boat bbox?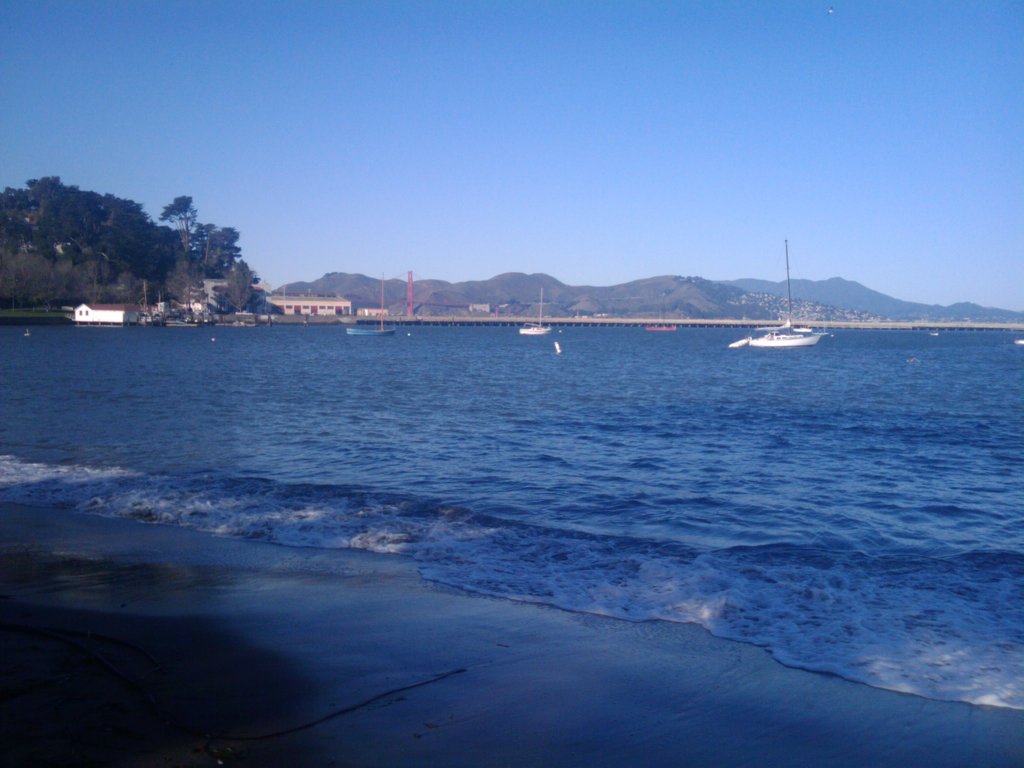
Rect(342, 273, 395, 335)
